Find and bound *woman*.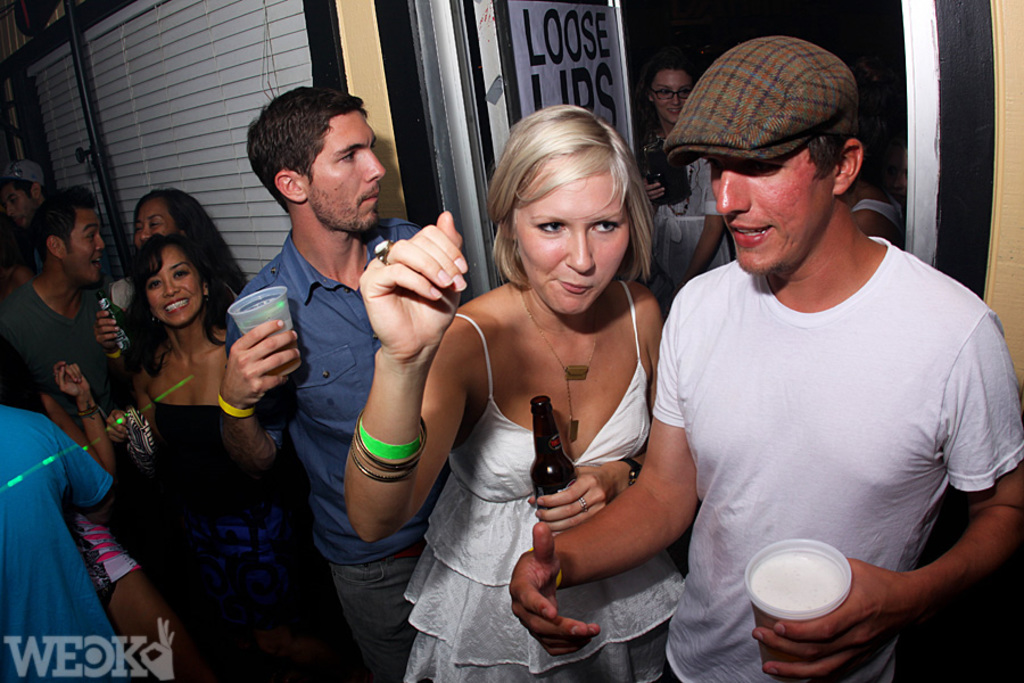
Bound: rect(644, 59, 725, 280).
